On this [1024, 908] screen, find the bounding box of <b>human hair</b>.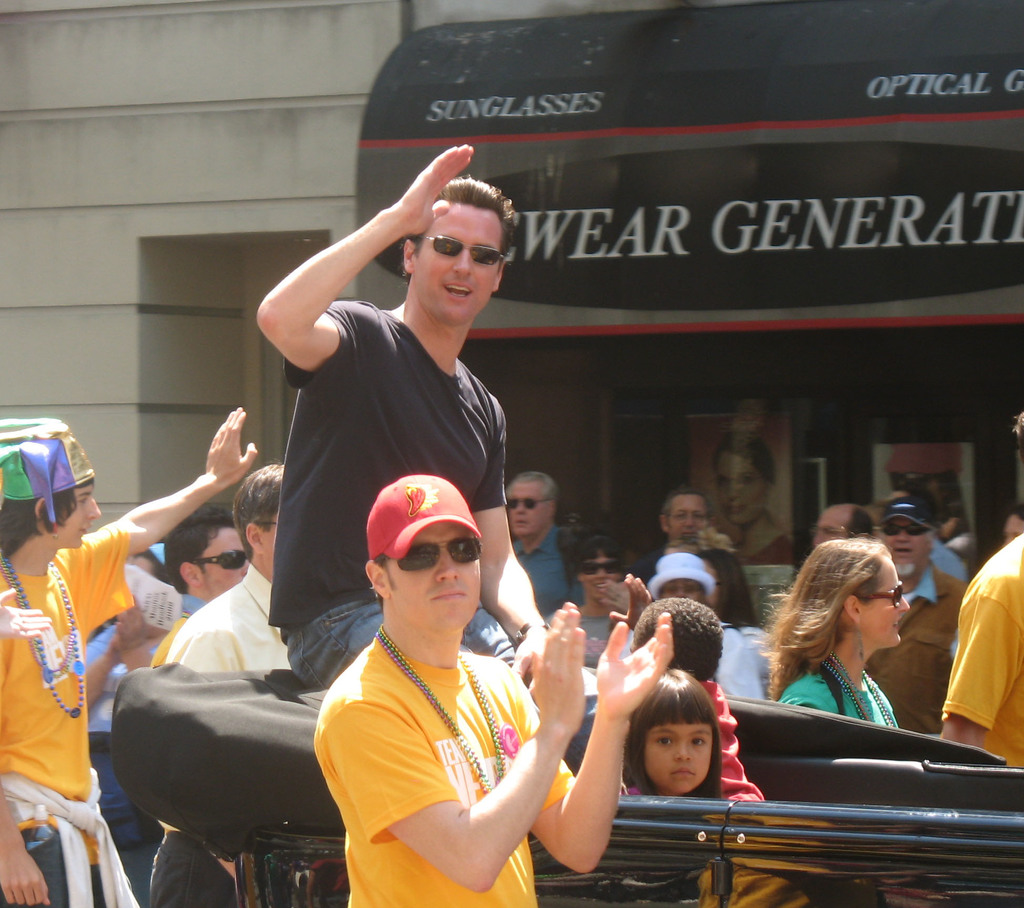
Bounding box: 716/428/776/484.
